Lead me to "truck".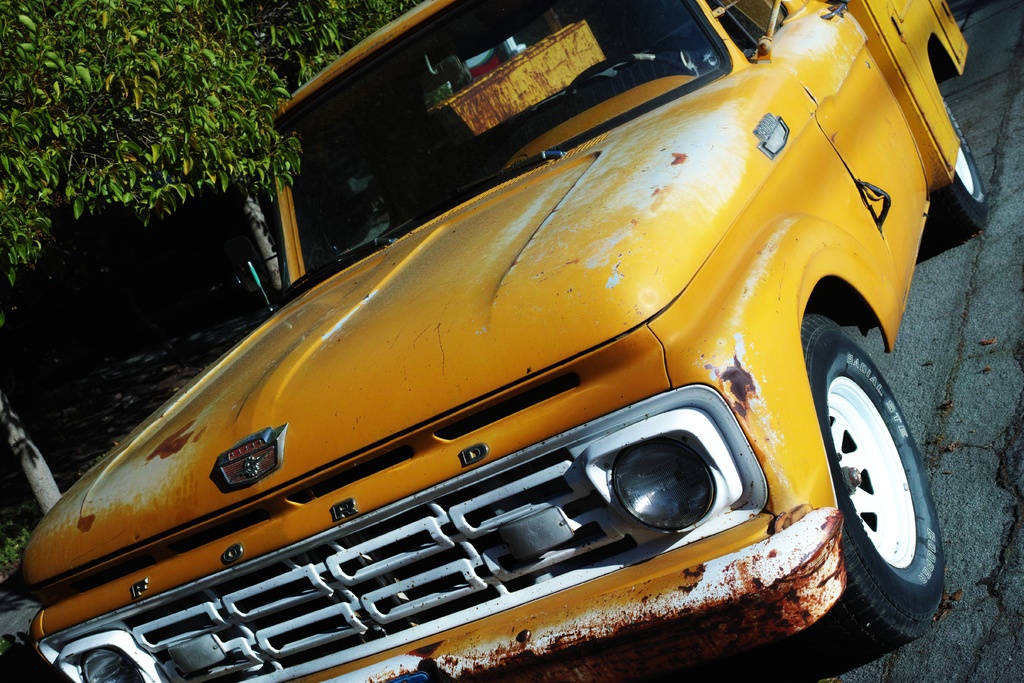
Lead to (13, 0, 990, 682).
